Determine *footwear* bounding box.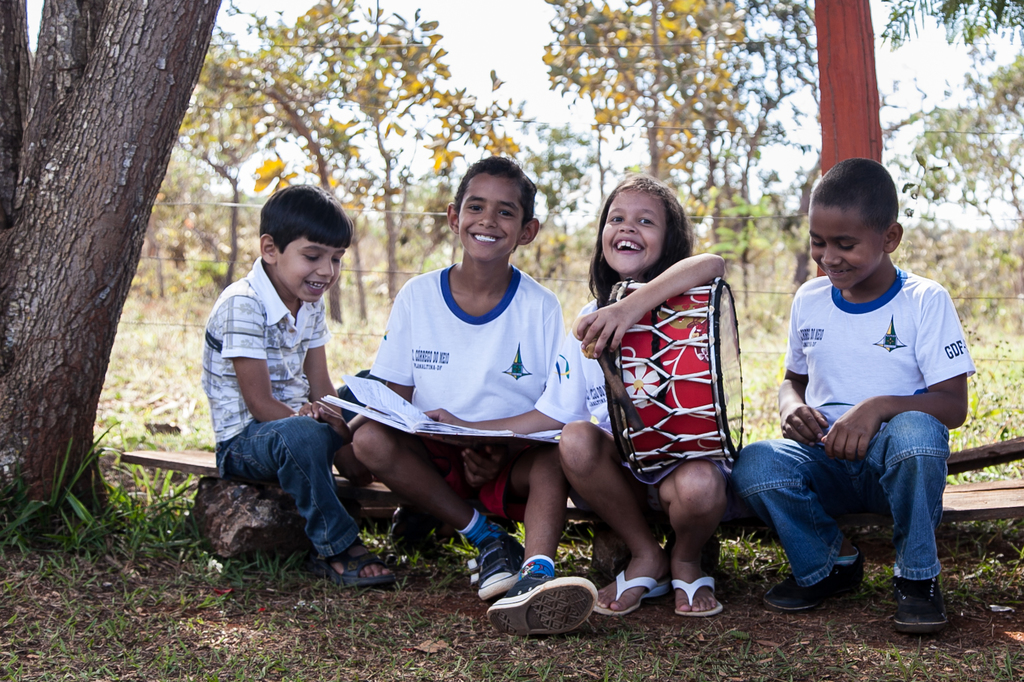
Determined: 591, 567, 723, 623.
